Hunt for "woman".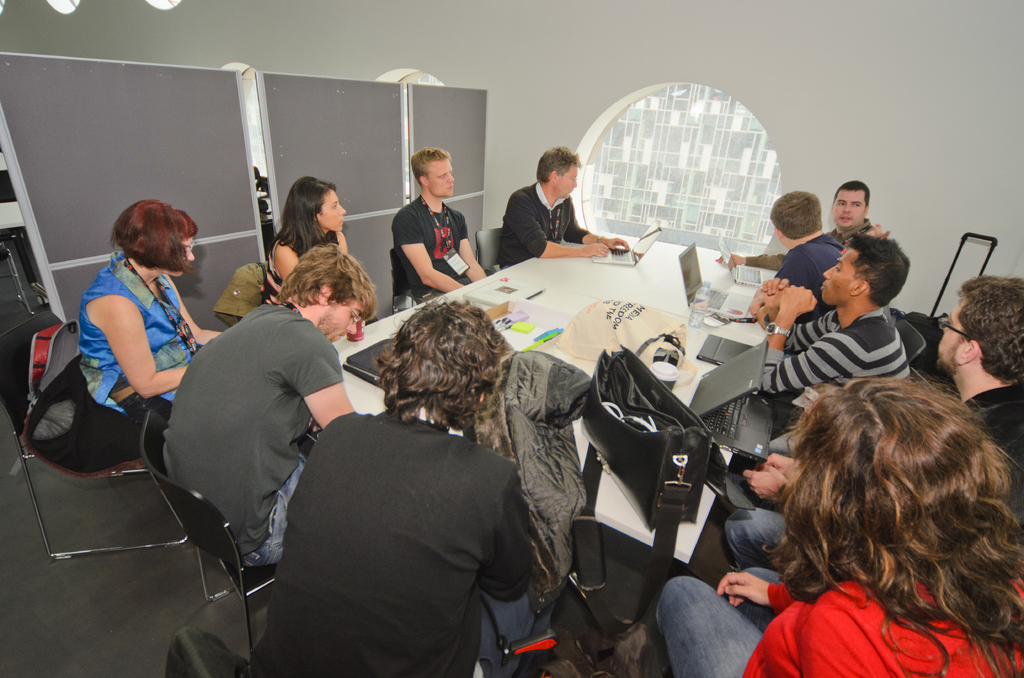
Hunted down at locate(79, 198, 223, 430).
